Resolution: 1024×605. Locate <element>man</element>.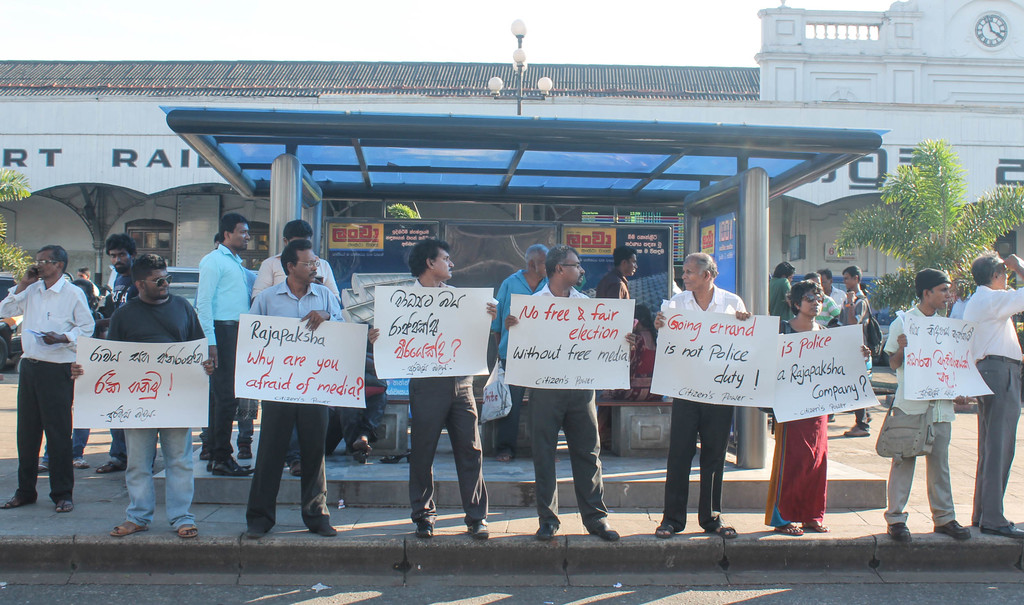
region(871, 270, 983, 542).
